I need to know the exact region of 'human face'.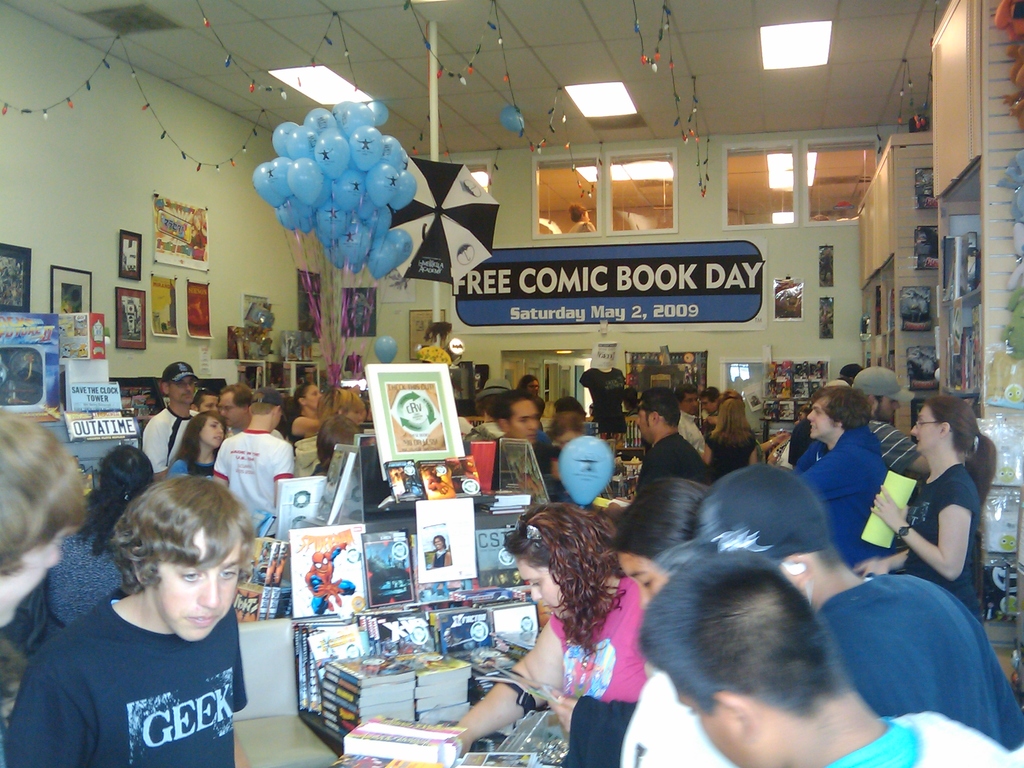
Region: 0/529/78/624.
